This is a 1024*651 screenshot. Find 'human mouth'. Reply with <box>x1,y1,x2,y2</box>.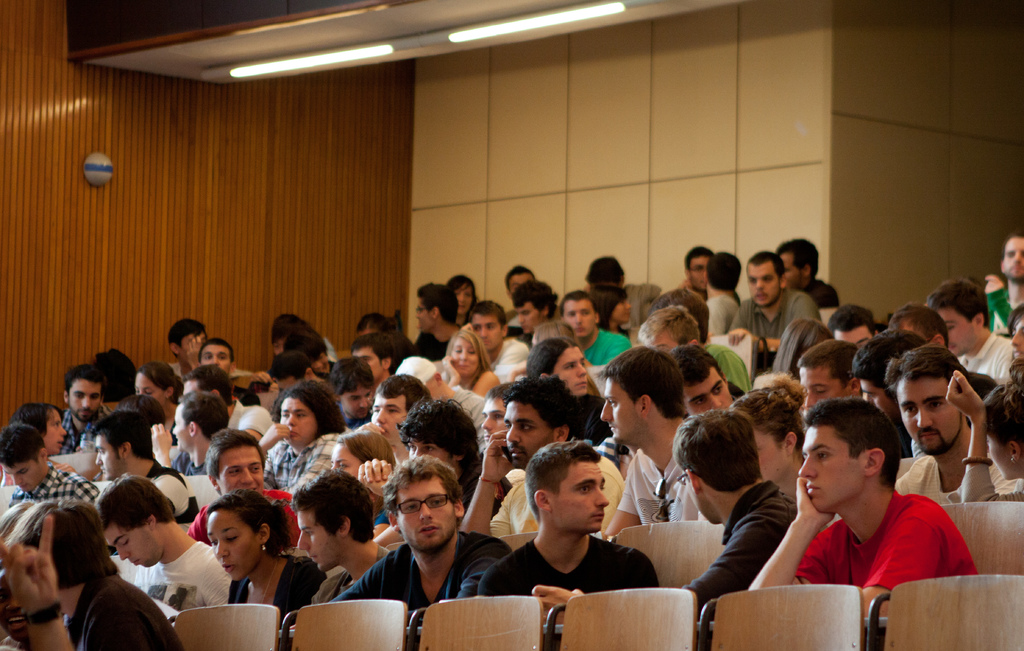
<box>1007,262,1023,274</box>.
